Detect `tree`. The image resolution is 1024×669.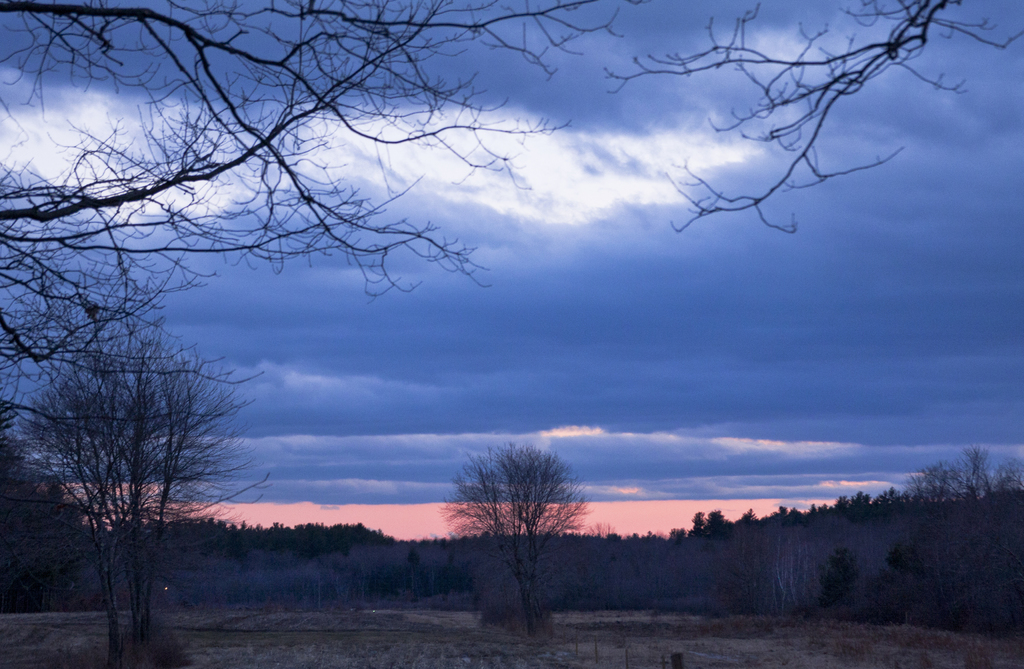
(604, 0, 1023, 234).
